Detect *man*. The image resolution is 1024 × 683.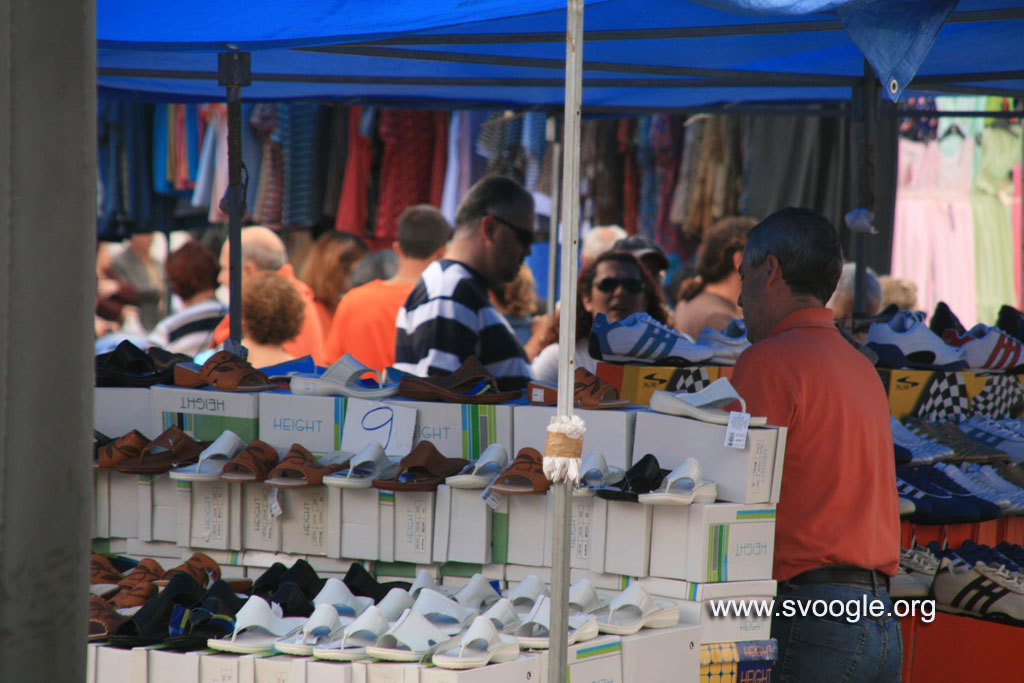
select_region(376, 183, 563, 415).
